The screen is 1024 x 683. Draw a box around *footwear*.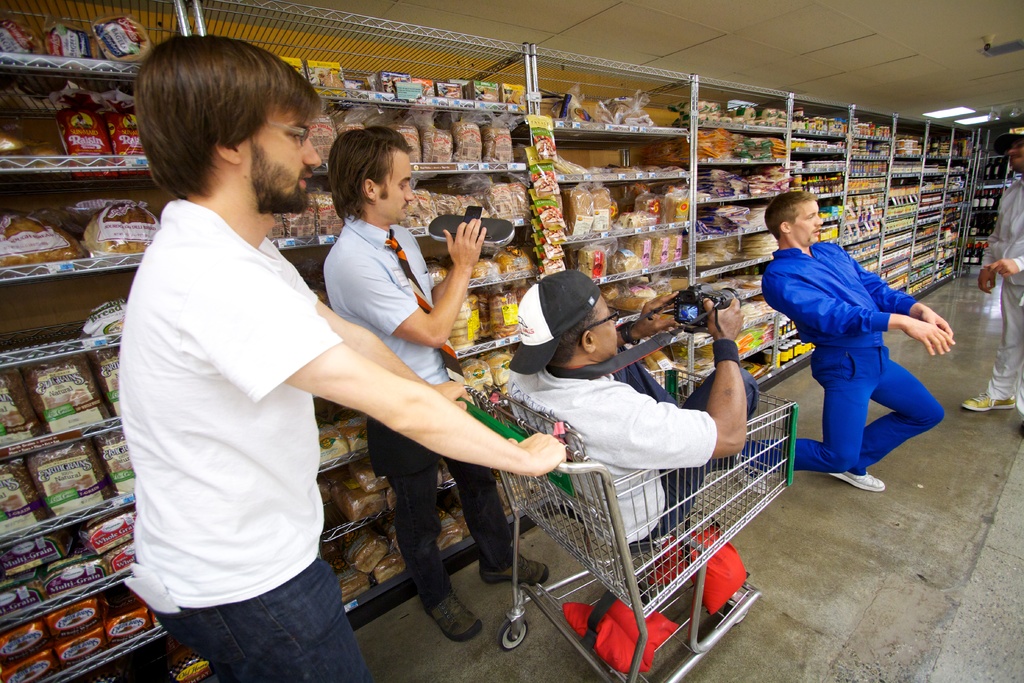
x1=429 y1=587 x2=484 y2=645.
